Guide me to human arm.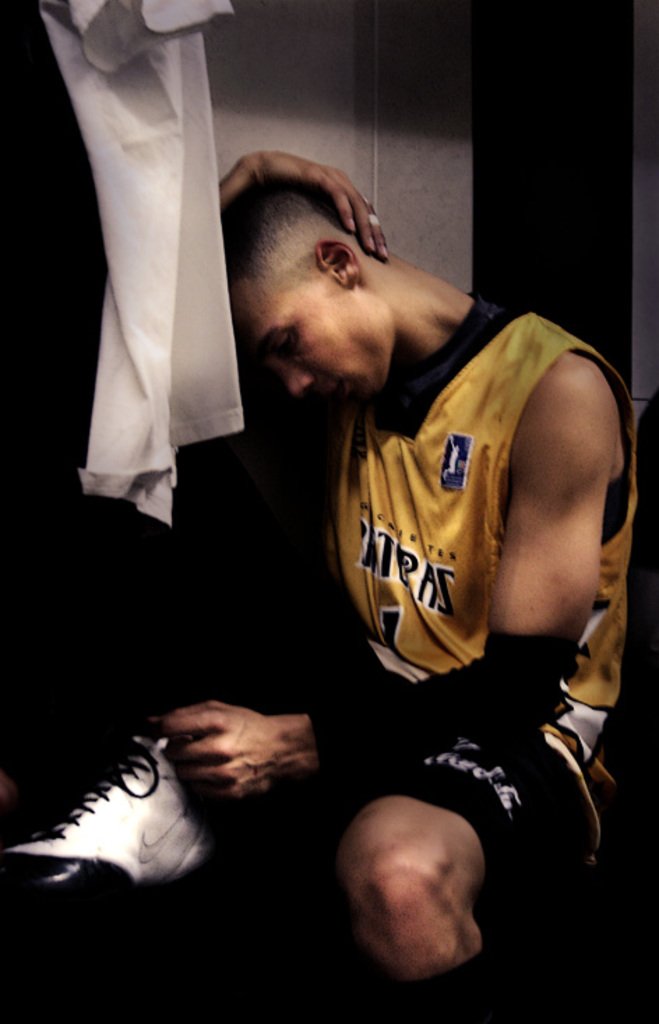
Guidance: (x1=494, y1=326, x2=614, y2=710).
